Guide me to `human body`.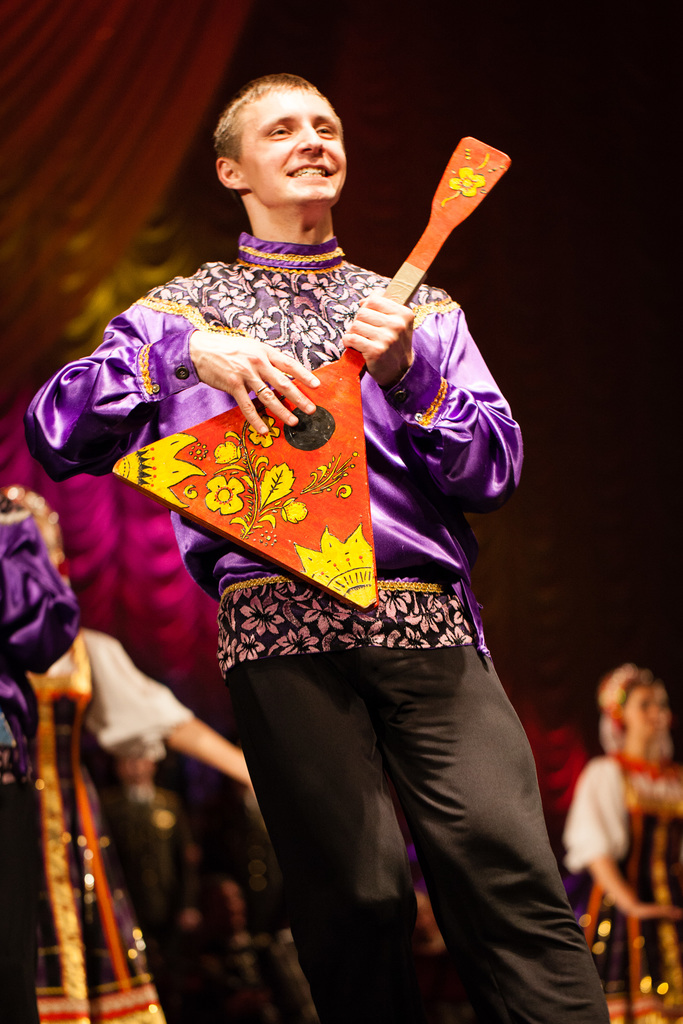
Guidance: (x1=0, y1=486, x2=81, y2=1023).
